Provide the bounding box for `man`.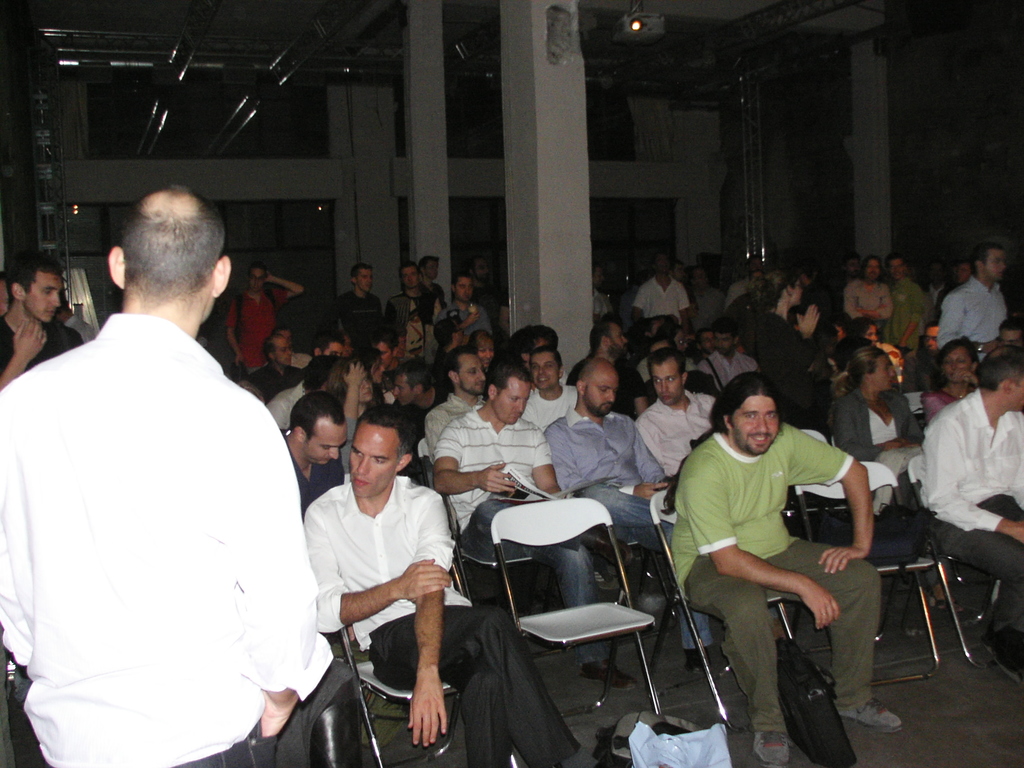
{"left": 544, "top": 358, "right": 675, "bottom": 552}.
